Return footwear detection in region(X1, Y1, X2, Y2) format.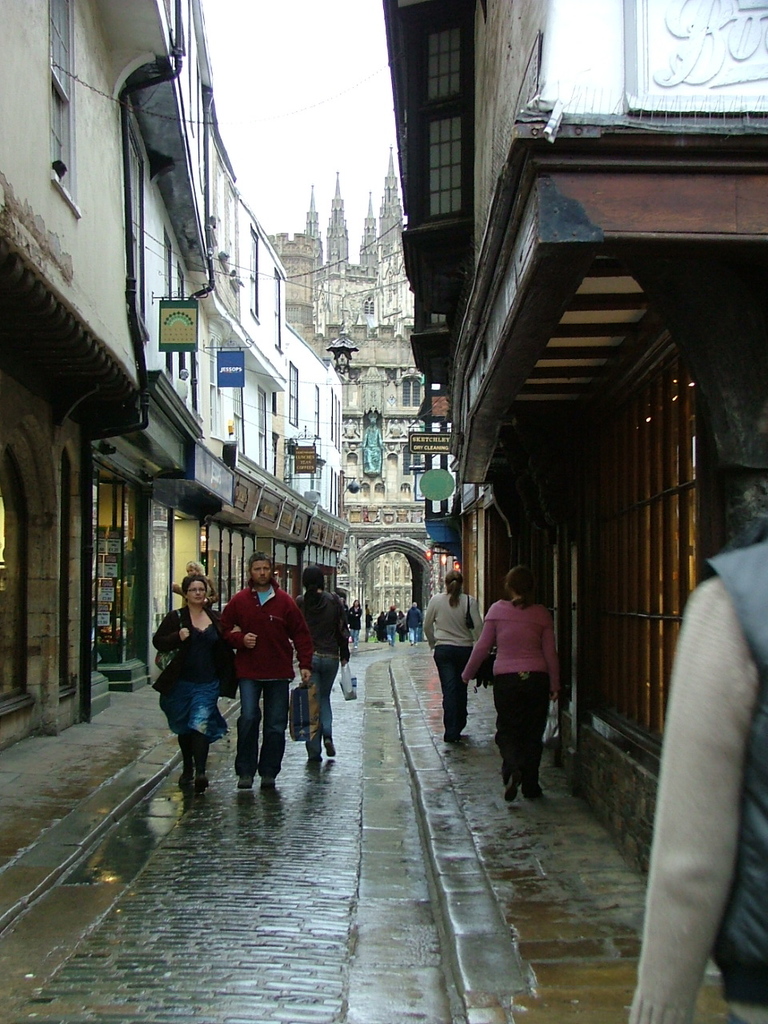
region(523, 783, 542, 797).
